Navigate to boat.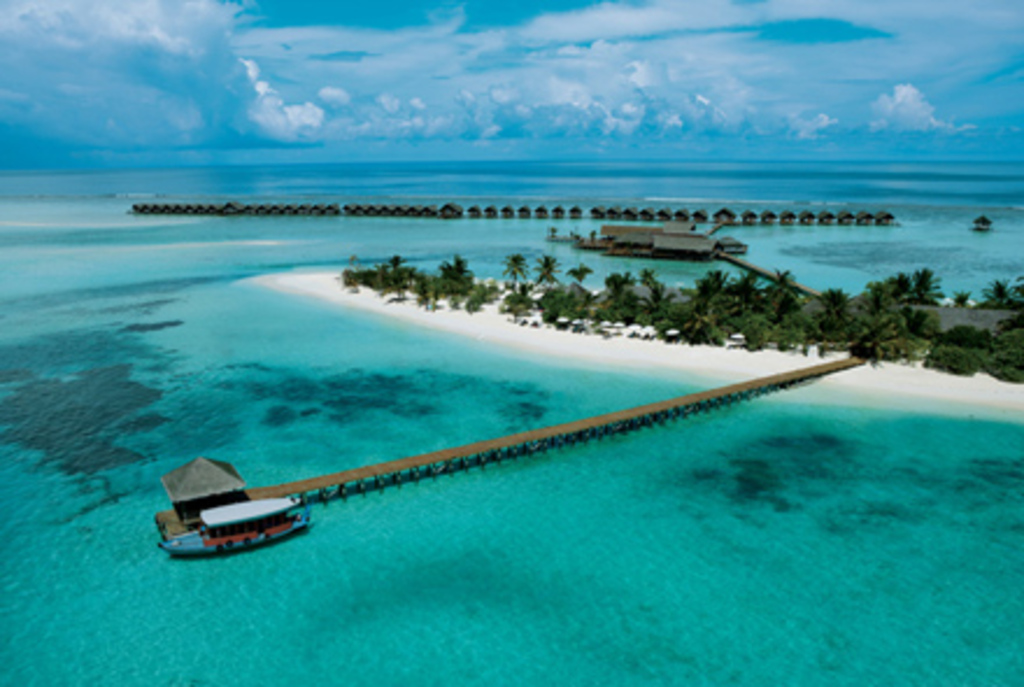
Navigation target: box(158, 494, 317, 557).
